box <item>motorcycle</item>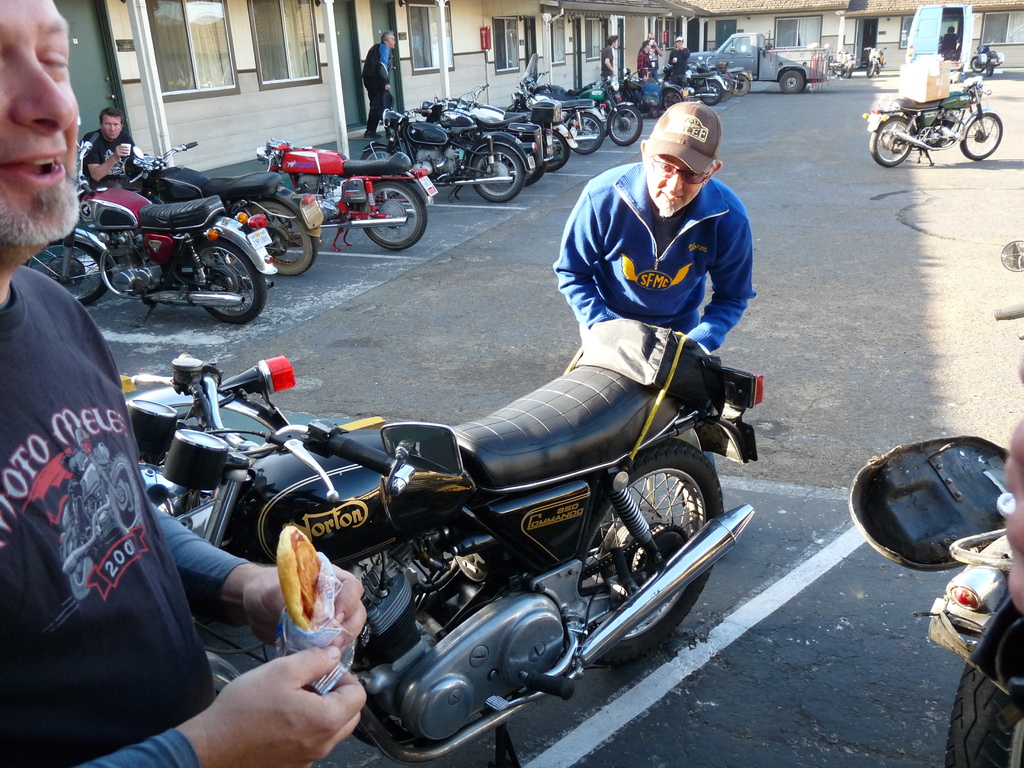
detection(258, 138, 442, 254)
